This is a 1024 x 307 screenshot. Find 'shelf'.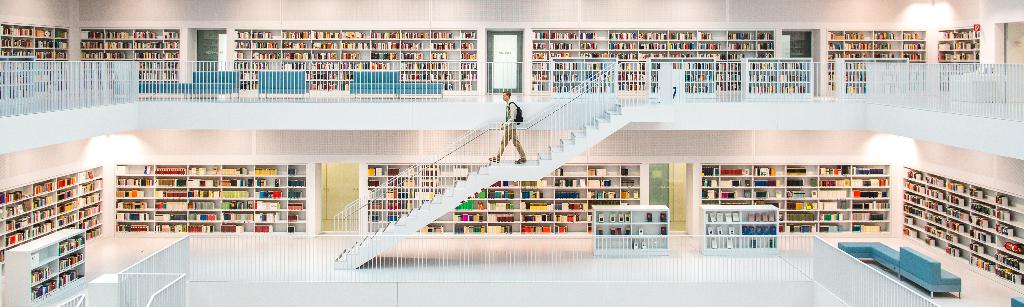
Bounding box: 60/263/93/283.
